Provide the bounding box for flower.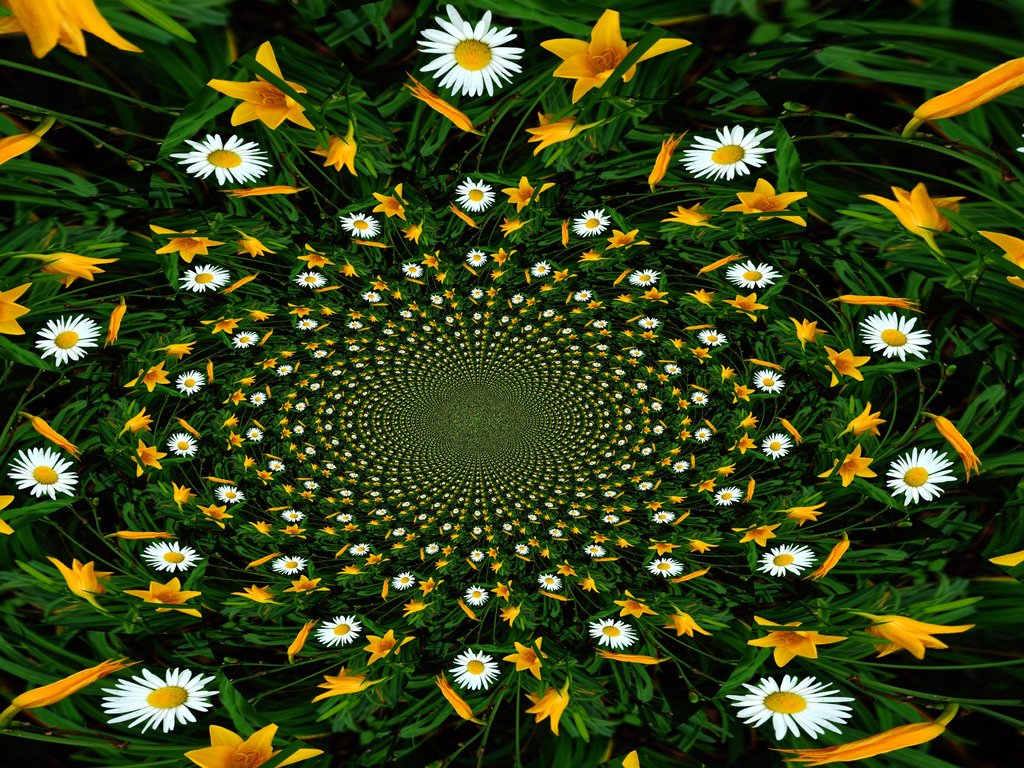
x1=520 y1=111 x2=589 y2=154.
